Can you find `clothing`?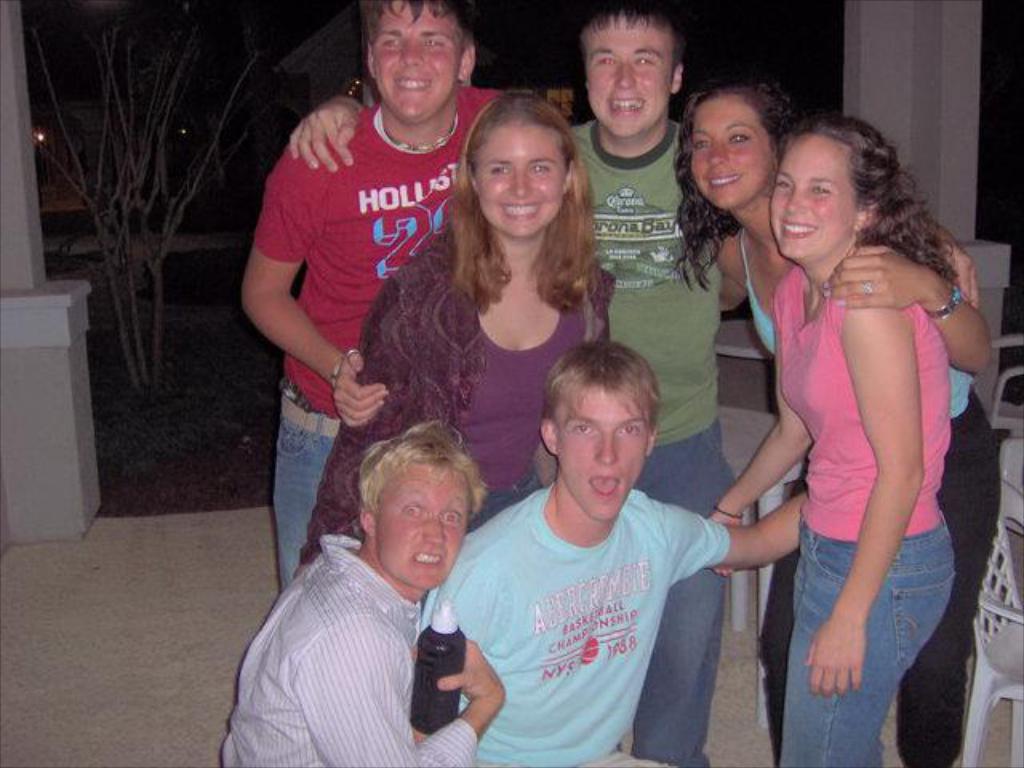
Yes, bounding box: x1=742, y1=222, x2=1002, y2=766.
